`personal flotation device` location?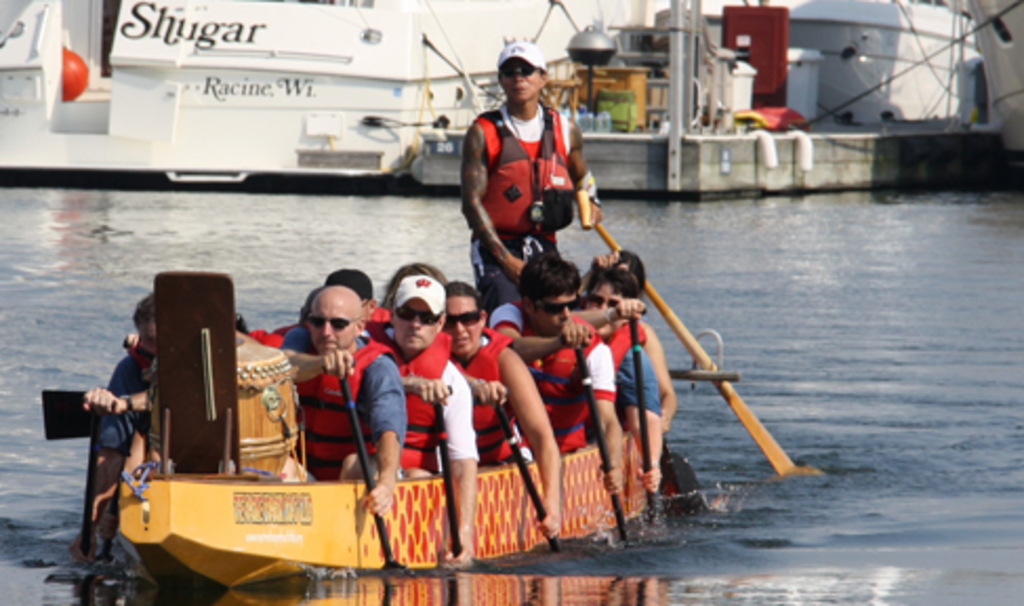
[left=389, top=337, right=456, bottom=488]
